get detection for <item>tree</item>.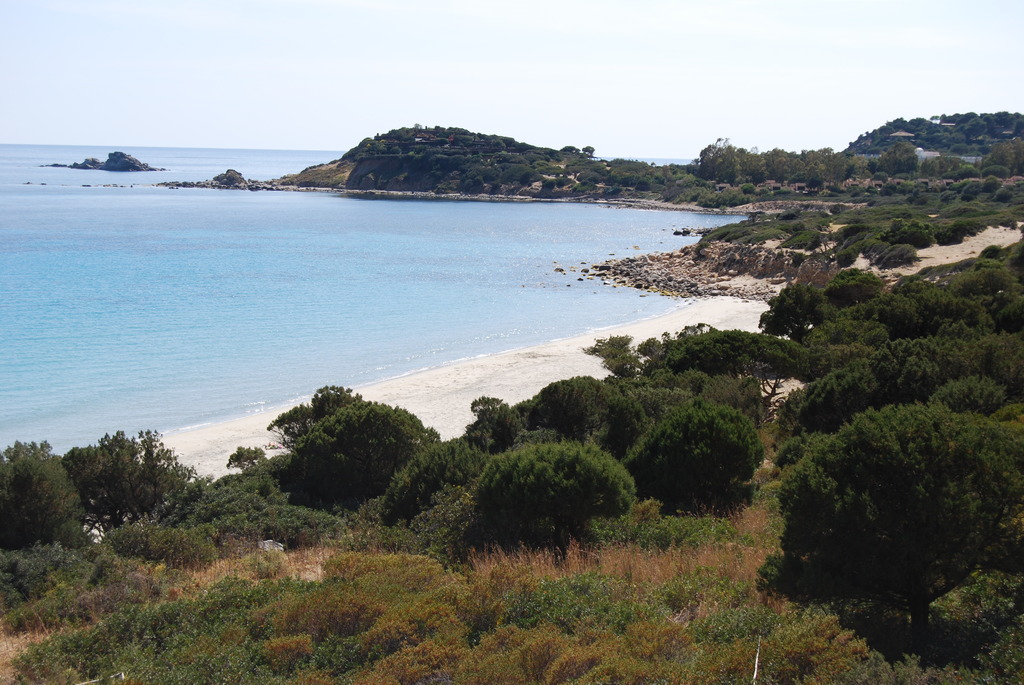
Detection: <box>0,436,79,546</box>.
